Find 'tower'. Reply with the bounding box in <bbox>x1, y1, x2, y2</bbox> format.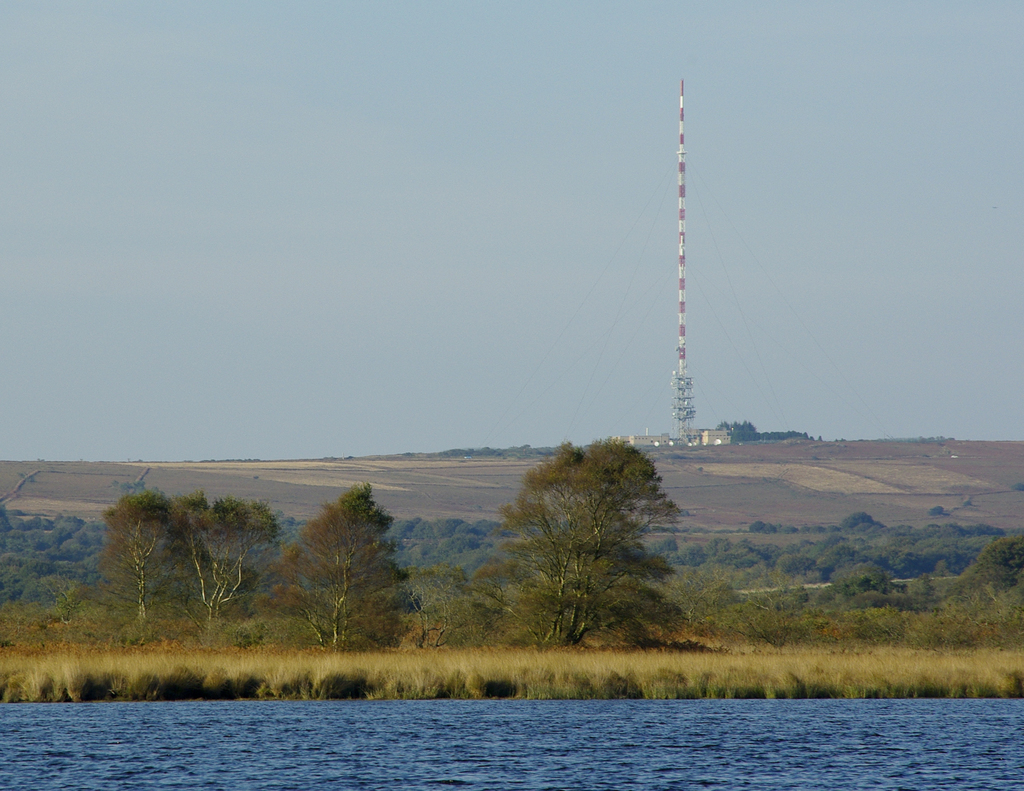
<bbox>667, 76, 694, 439</bbox>.
